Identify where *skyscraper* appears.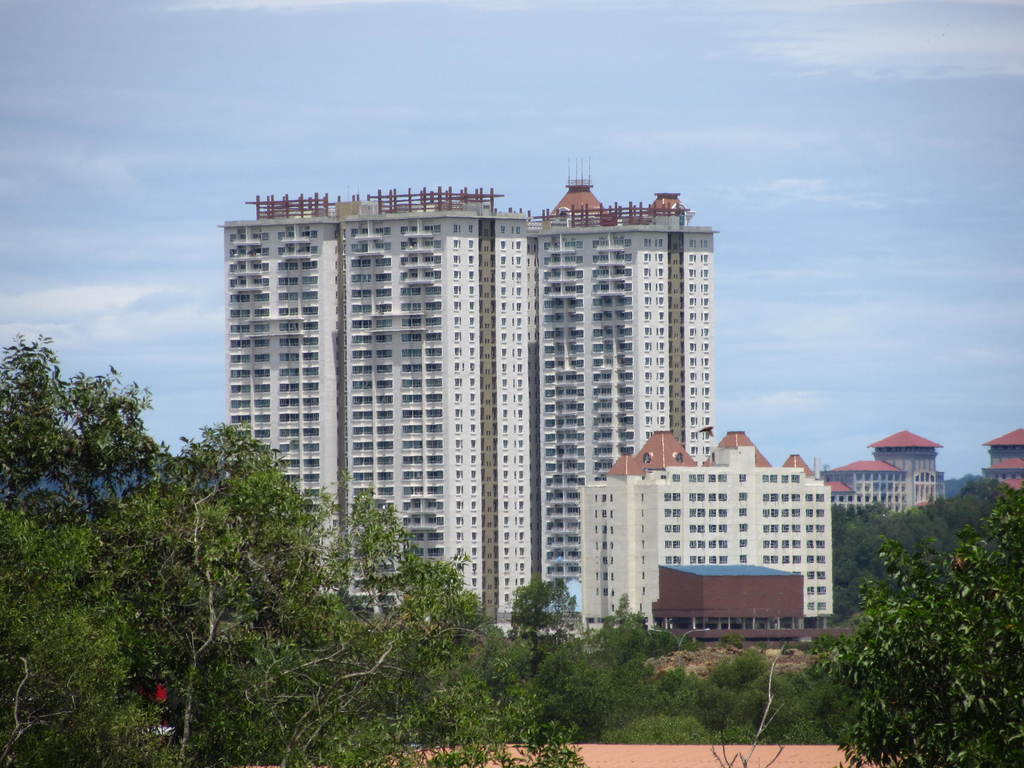
Appears at Rect(212, 186, 749, 626).
